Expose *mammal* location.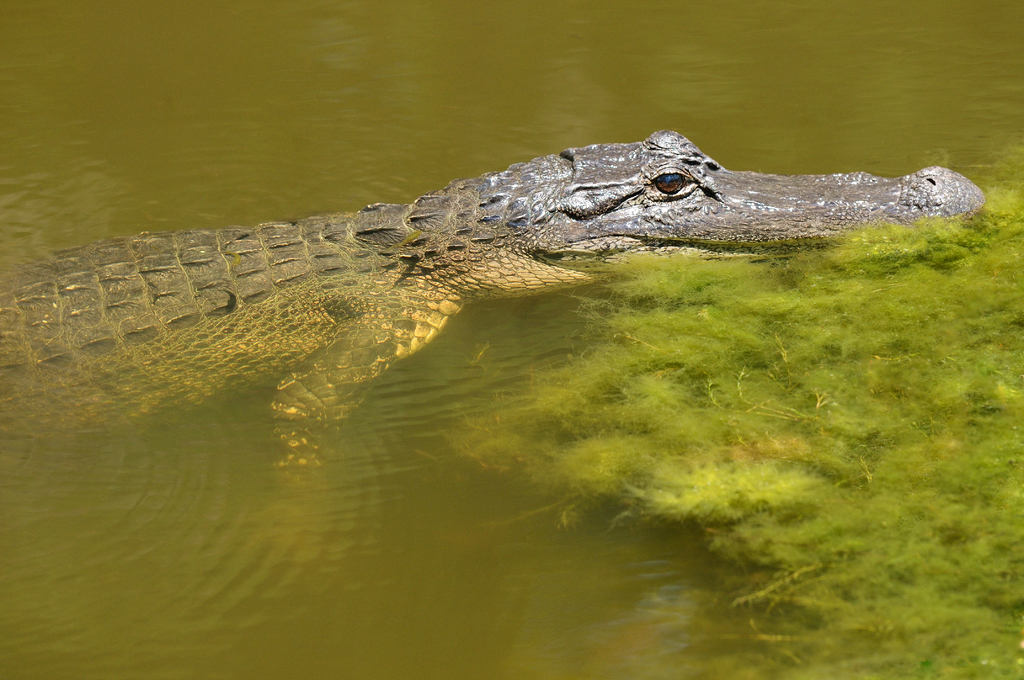
Exposed at box=[0, 125, 991, 485].
